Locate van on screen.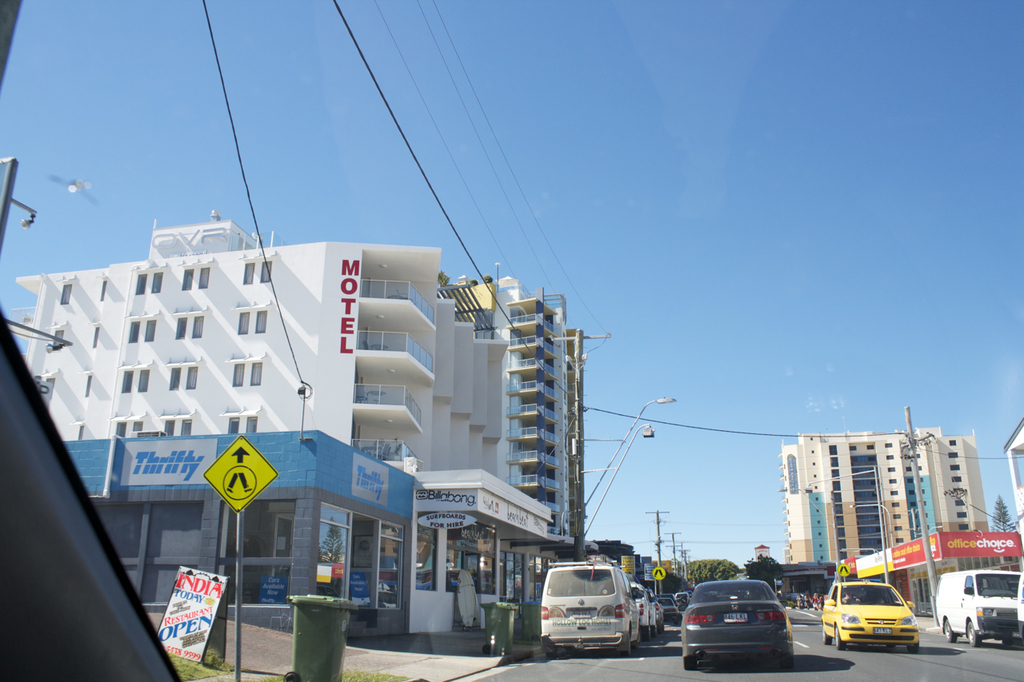
On screen at (539, 560, 643, 657).
